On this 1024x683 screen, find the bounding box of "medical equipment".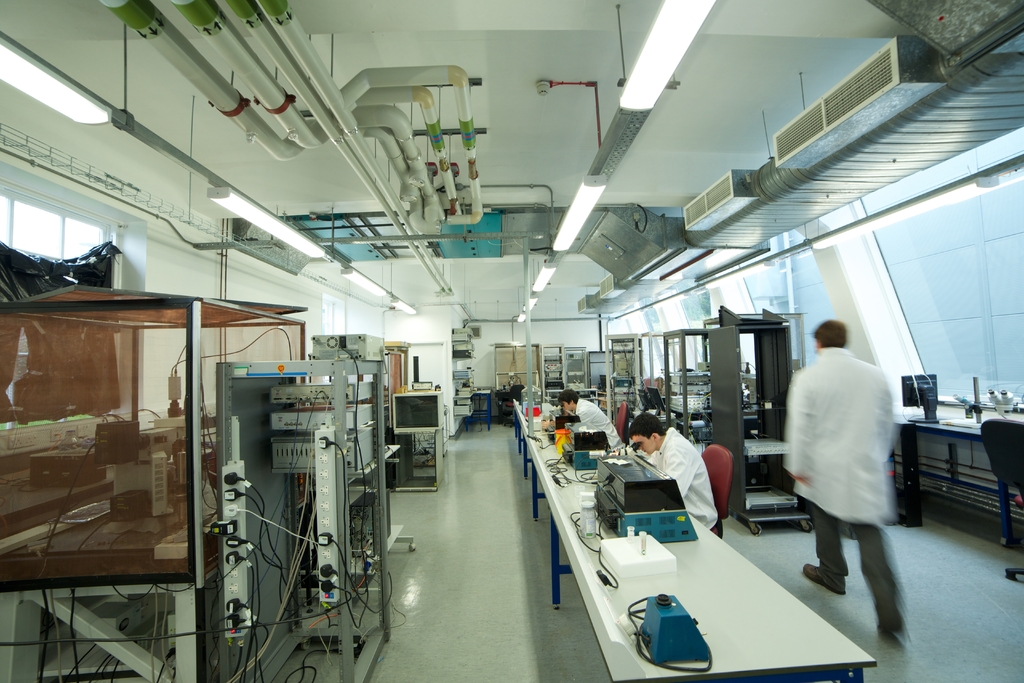
Bounding box: bbox=(617, 592, 712, 677).
